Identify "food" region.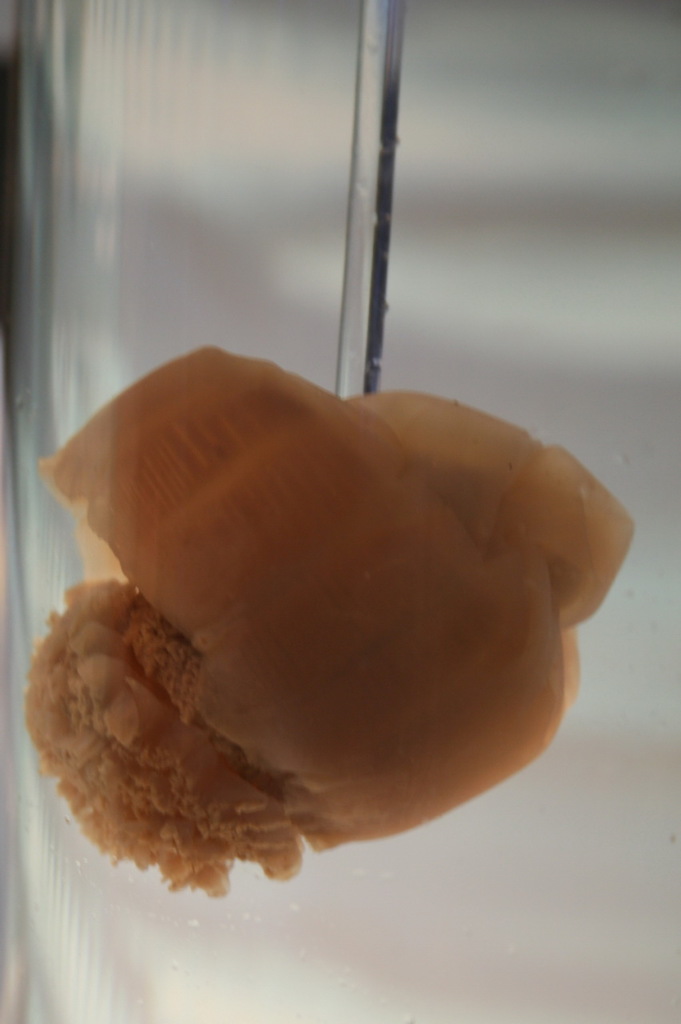
Region: 20,359,609,894.
